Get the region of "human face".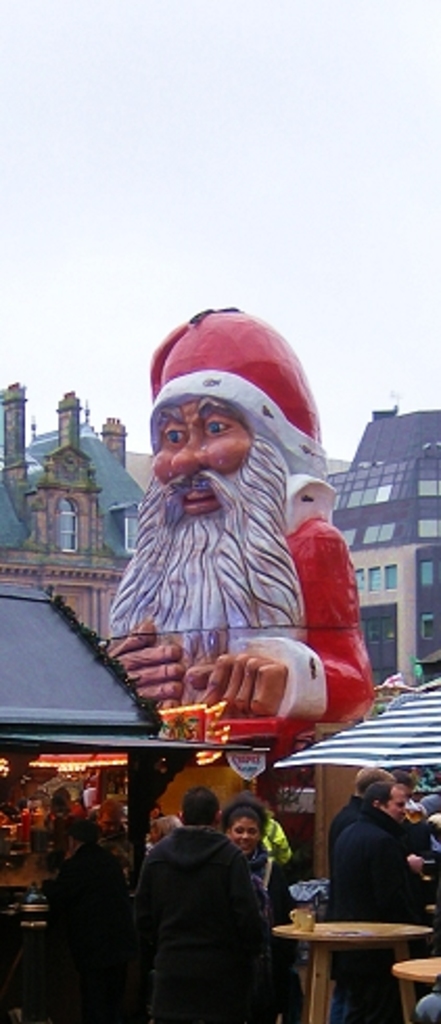
<bbox>230, 821, 261, 857</bbox>.
